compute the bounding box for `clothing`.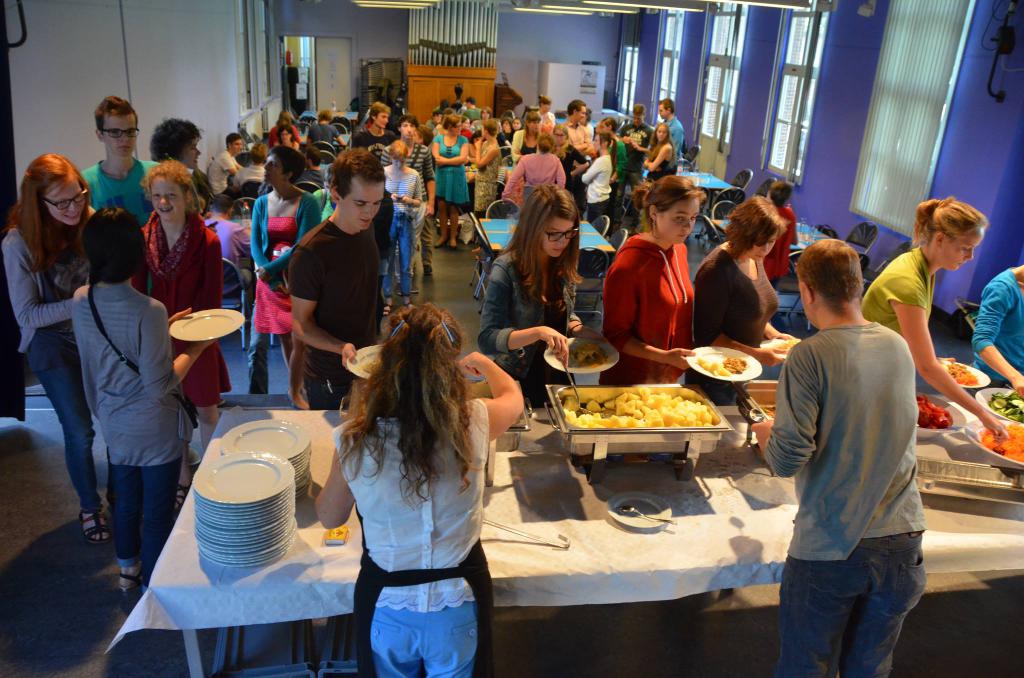
BBox(77, 154, 161, 230).
